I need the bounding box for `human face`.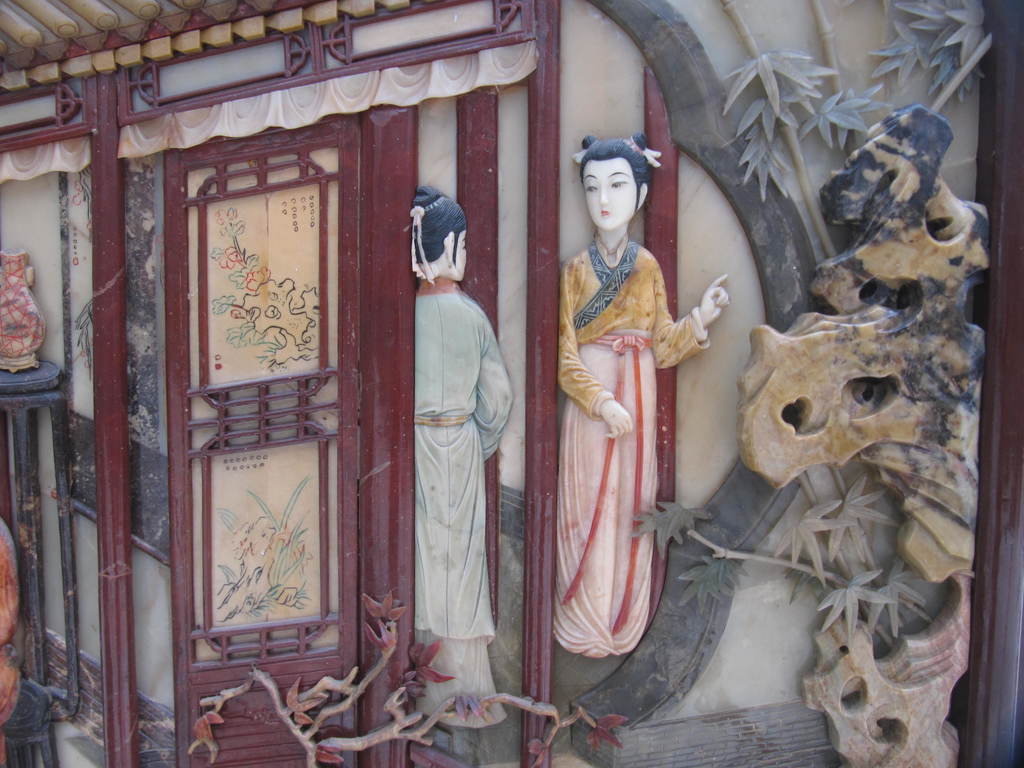
Here it is: bbox=[453, 228, 467, 284].
